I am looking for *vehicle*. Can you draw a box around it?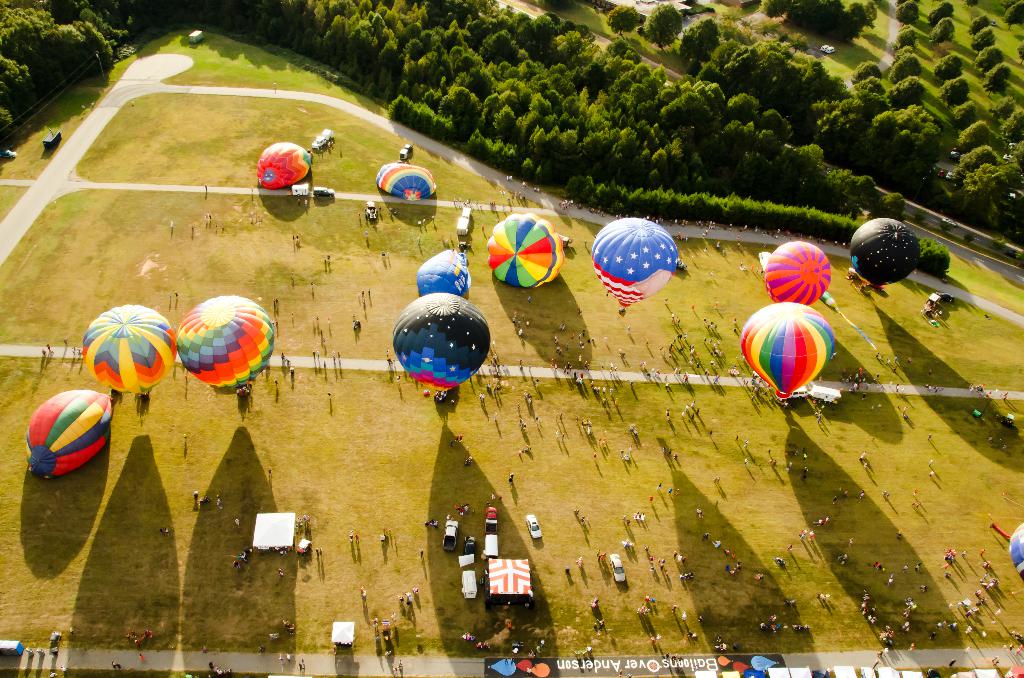
Sure, the bounding box is detection(609, 551, 625, 583).
